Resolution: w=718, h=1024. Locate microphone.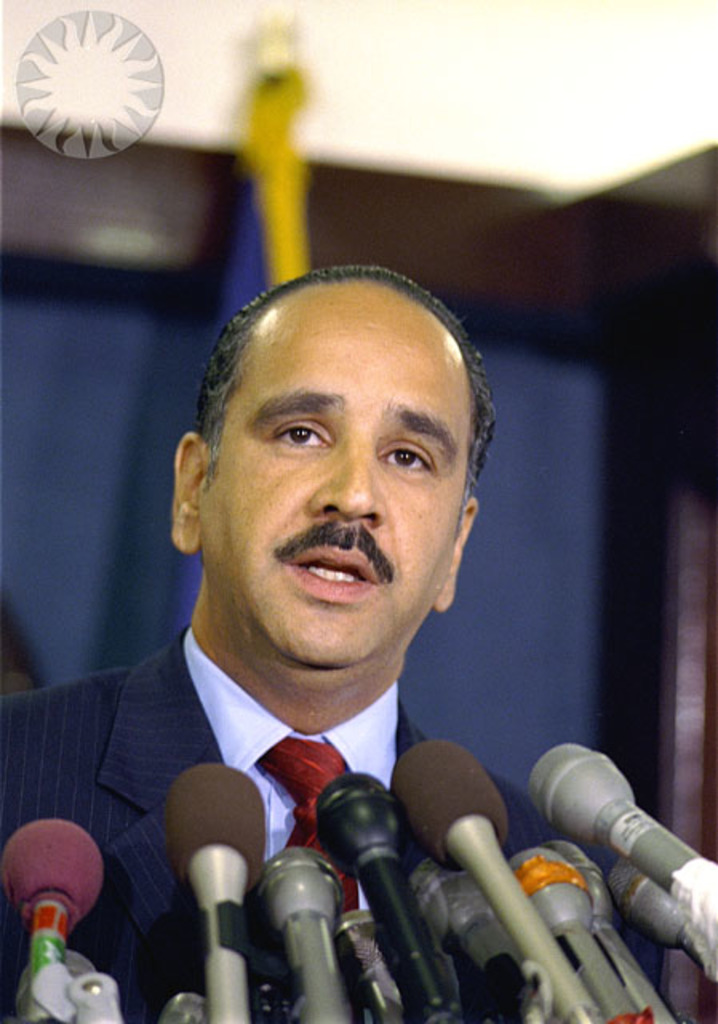
rect(0, 805, 107, 1022).
